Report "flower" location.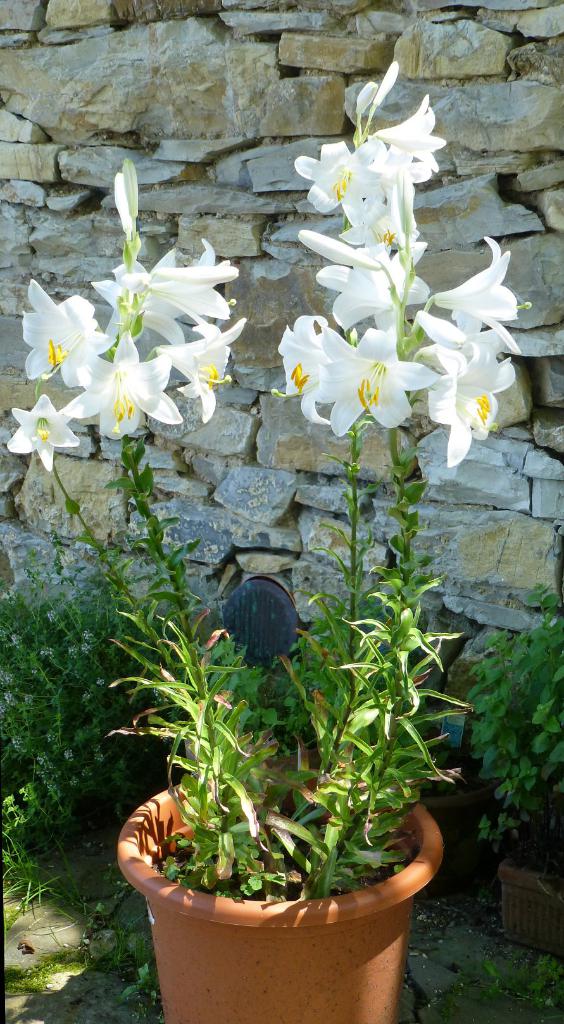
Report: crop(418, 338, 514, 468).
